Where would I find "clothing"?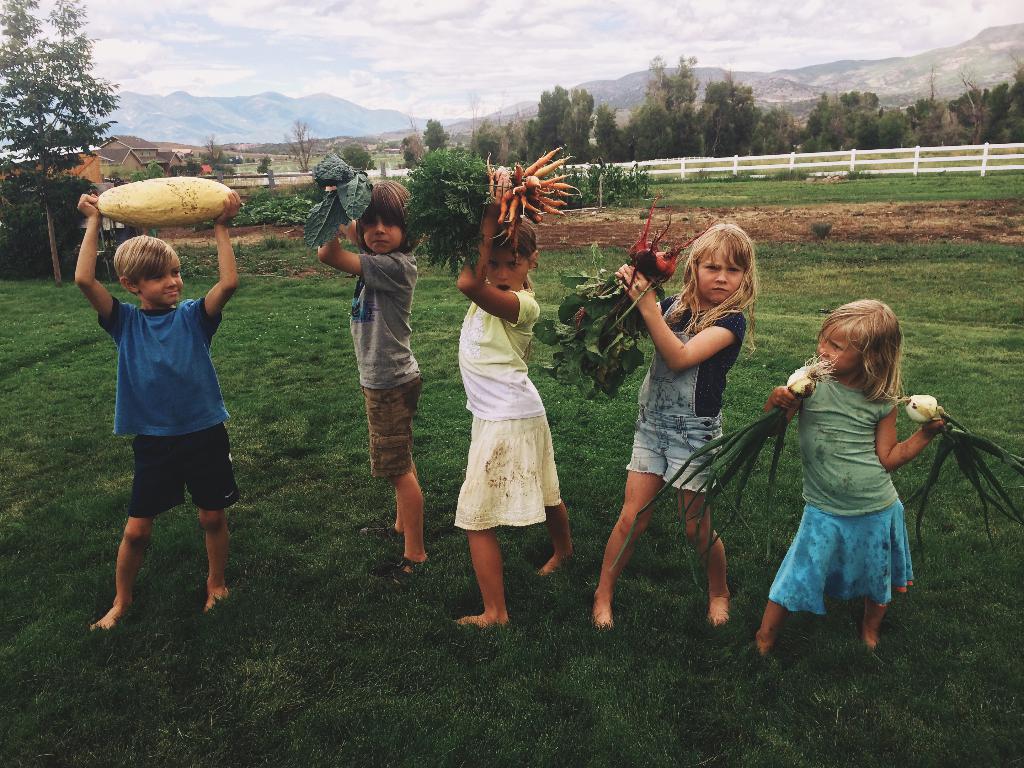
At 770:337:924:632.
